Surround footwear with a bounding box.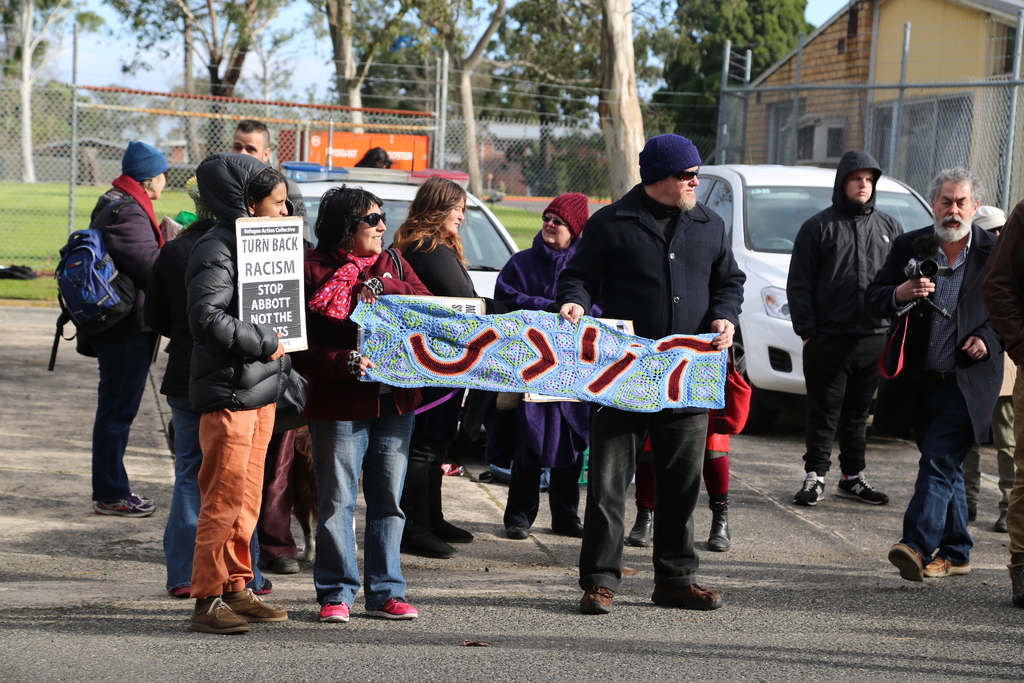
Rect(440, 520, 472, 543).
